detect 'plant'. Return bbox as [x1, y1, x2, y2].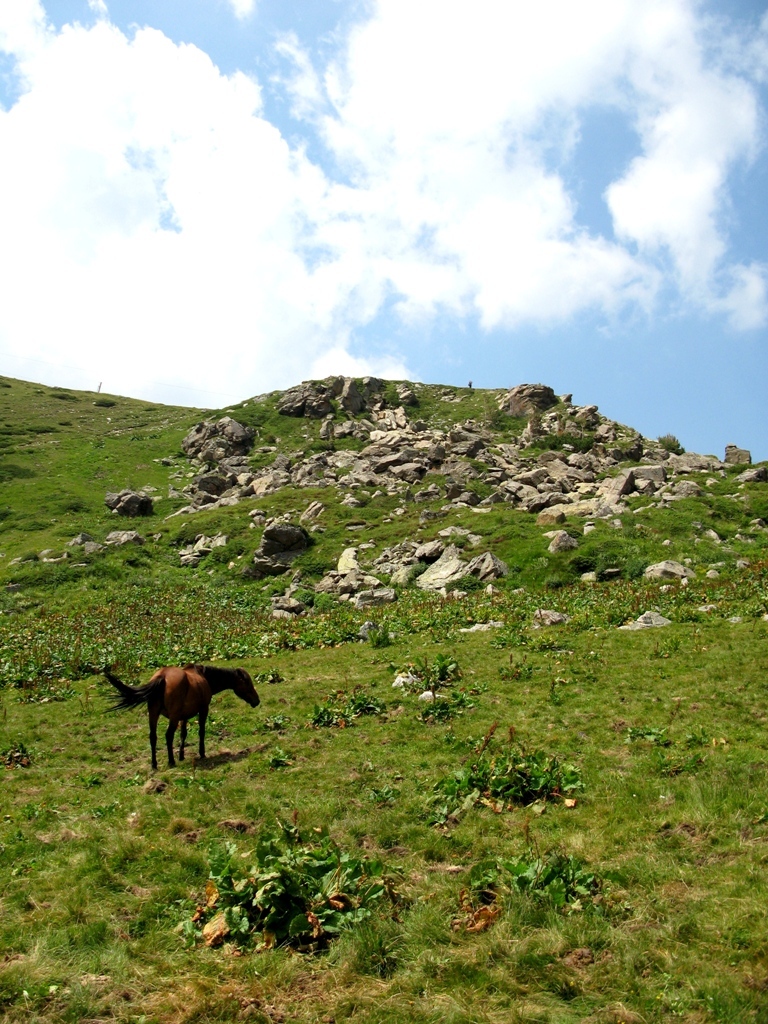
[562, 510, 649, 593].
